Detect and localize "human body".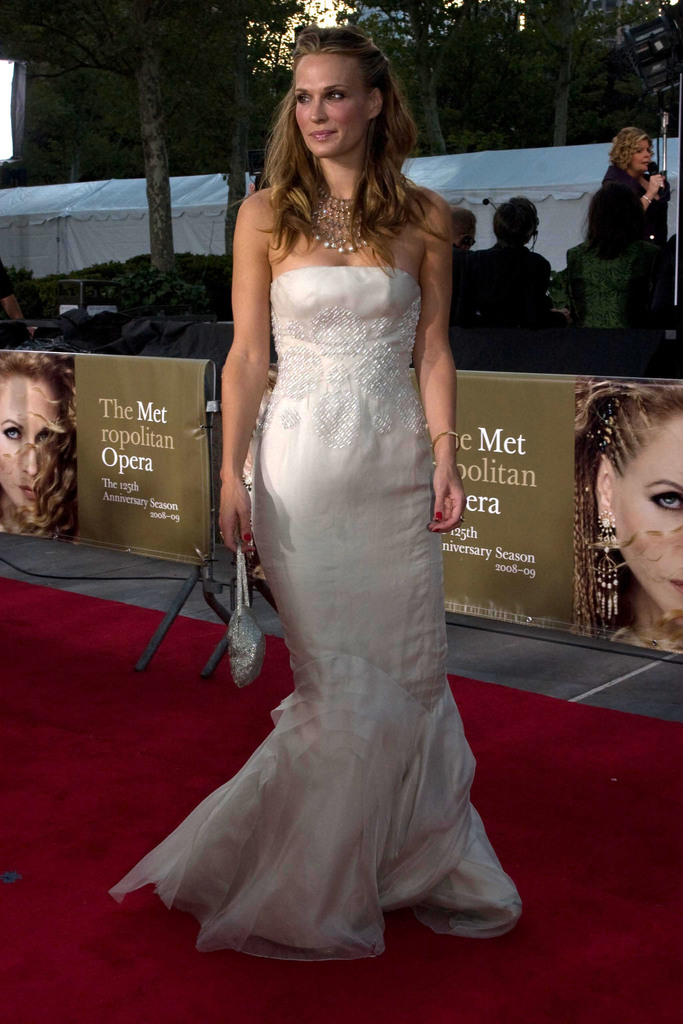
Localized at l=581, t=166, r=671, b=371.
